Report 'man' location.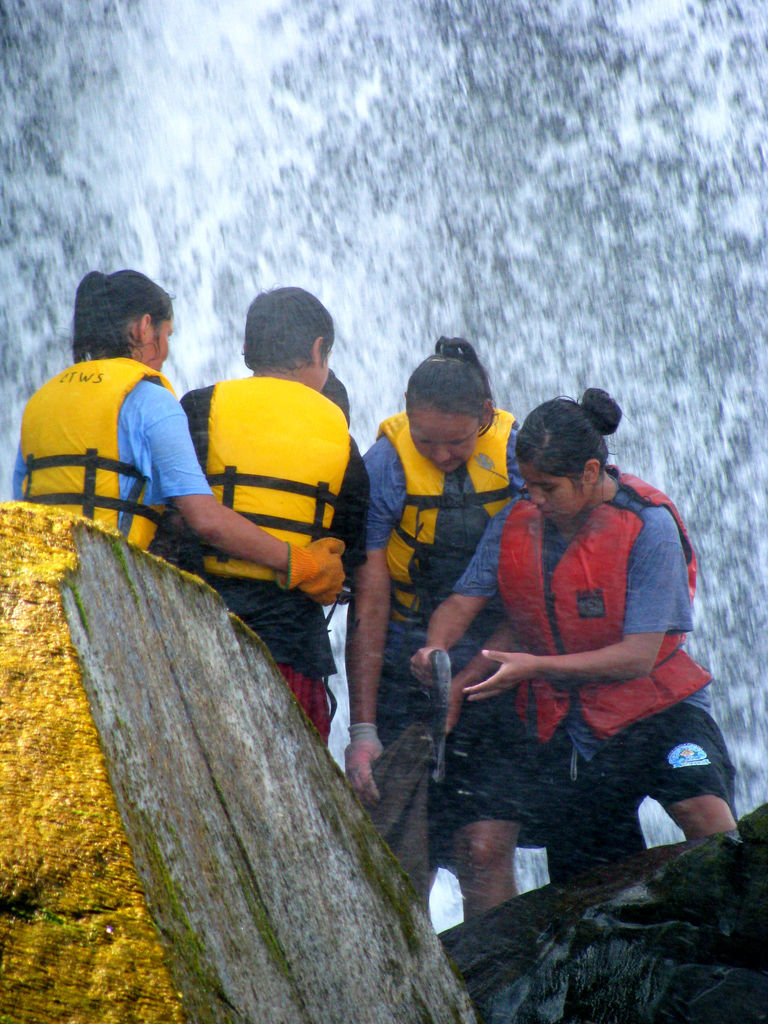
Report: detection(172, 285, 369, 752).
